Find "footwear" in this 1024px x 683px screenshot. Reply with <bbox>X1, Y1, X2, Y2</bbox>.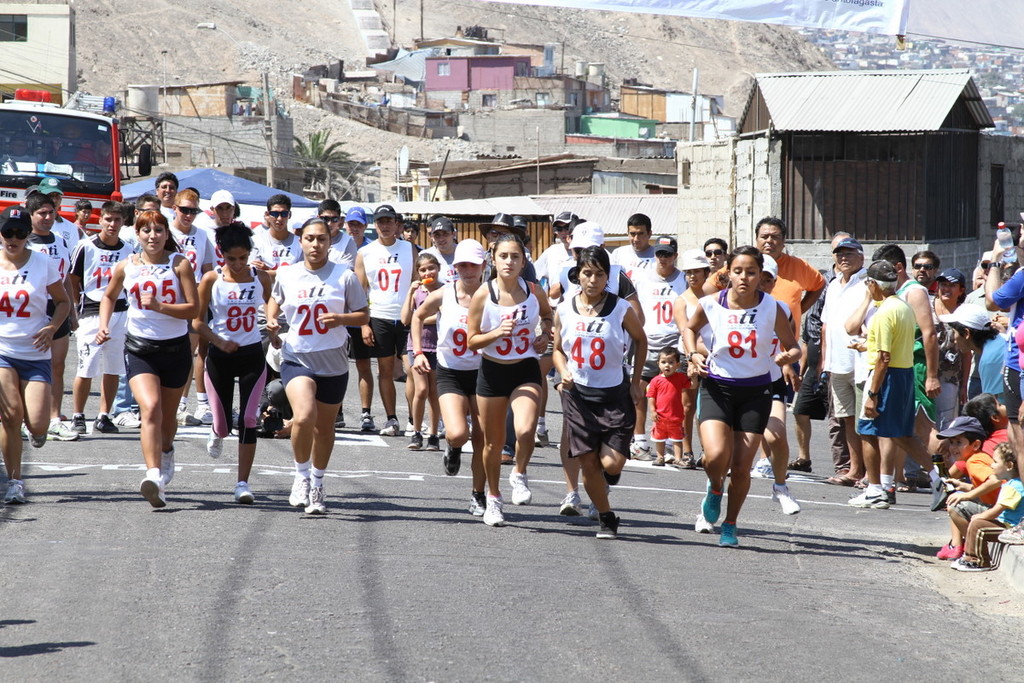
<bbox>727, 527, 742, 551</bbox>.
